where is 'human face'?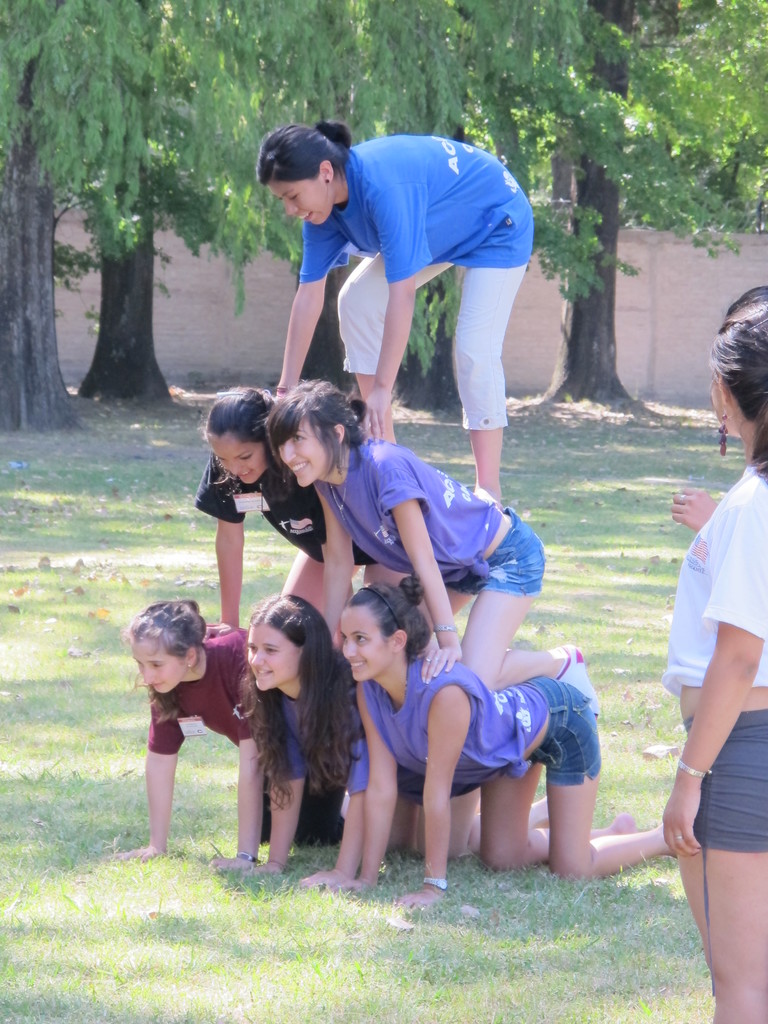
box=[205, 435, 266, 487].
